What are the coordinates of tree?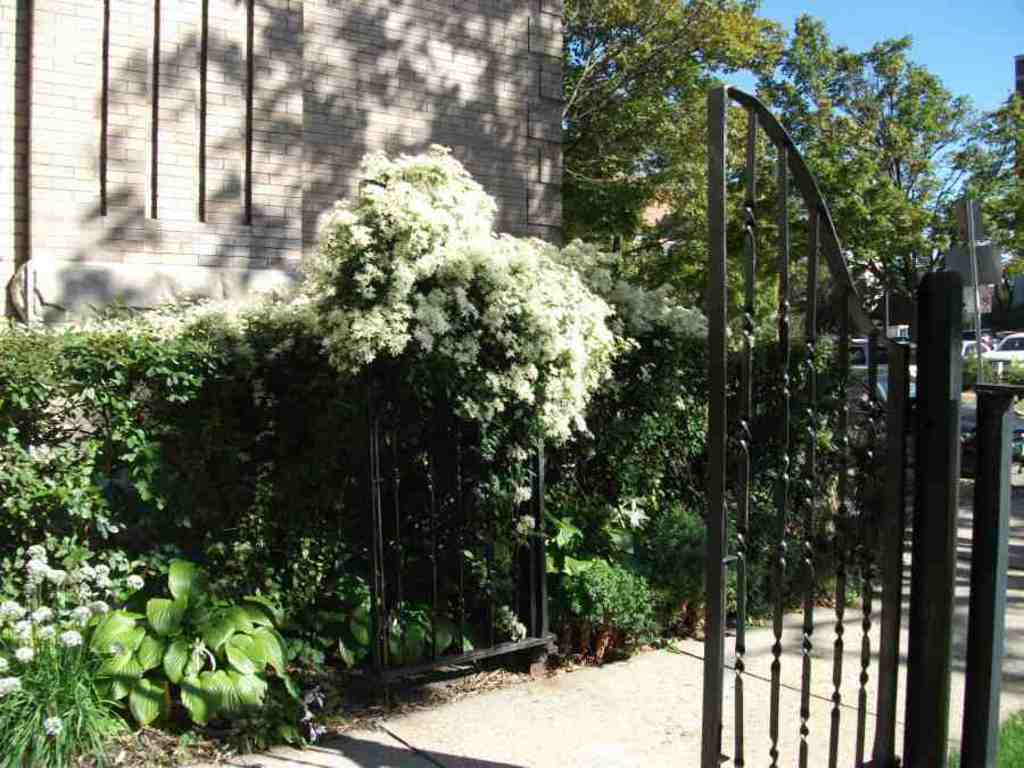
(825, 34, 978, 275).
